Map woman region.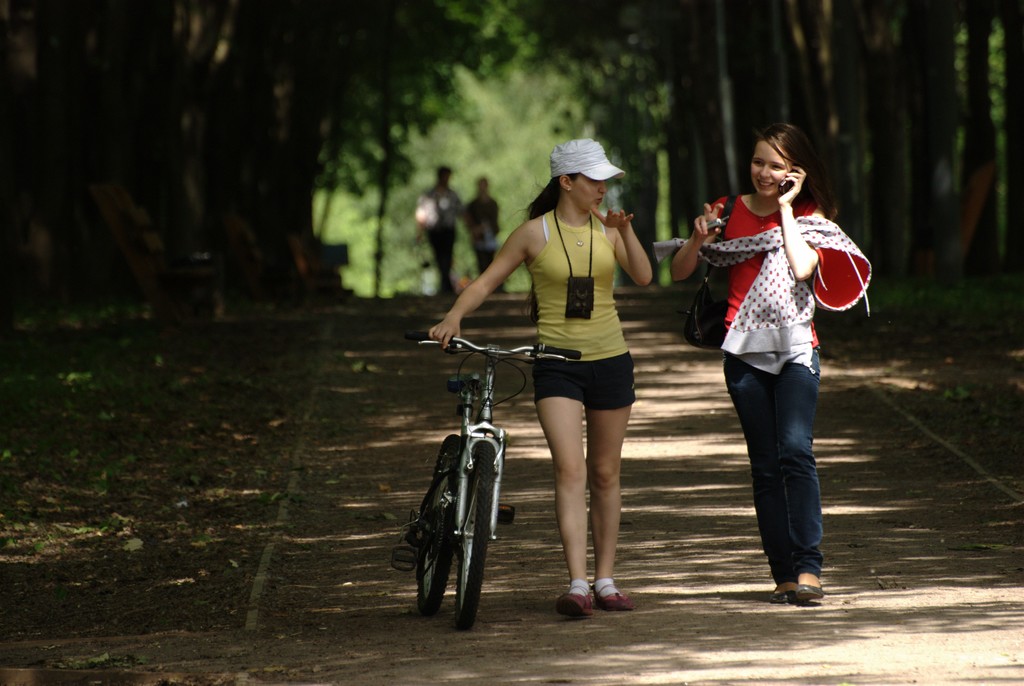
Mapped to (x1=425, y1=138, x2=657, y2=619).
